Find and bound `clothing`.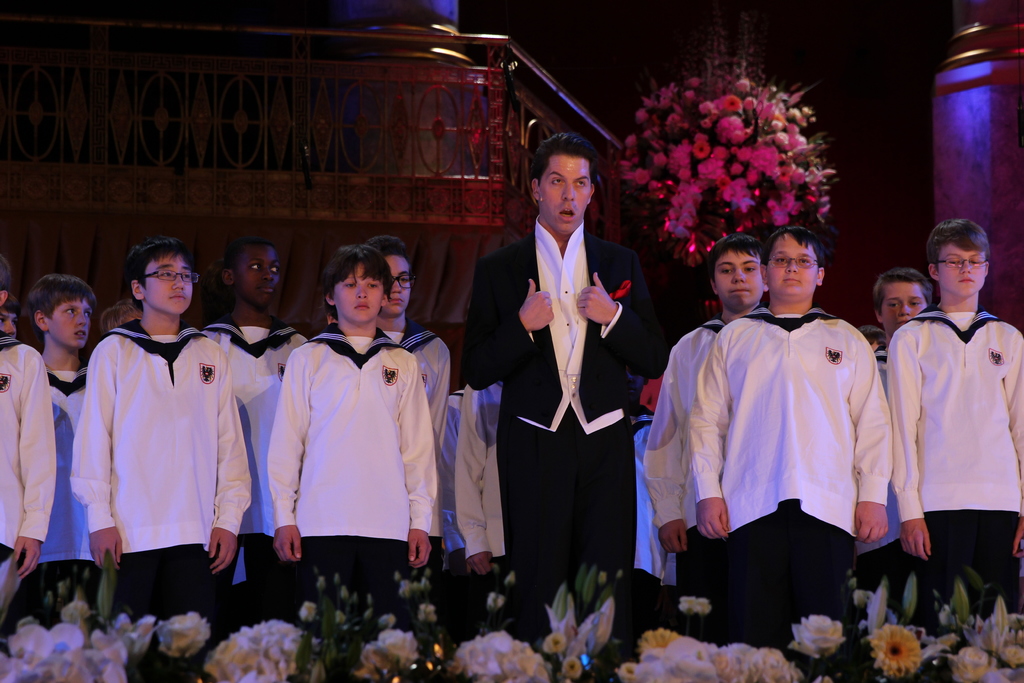
Bound: {"x1": 0, "y1": 329, "x2": 59, "y2": 625}.
